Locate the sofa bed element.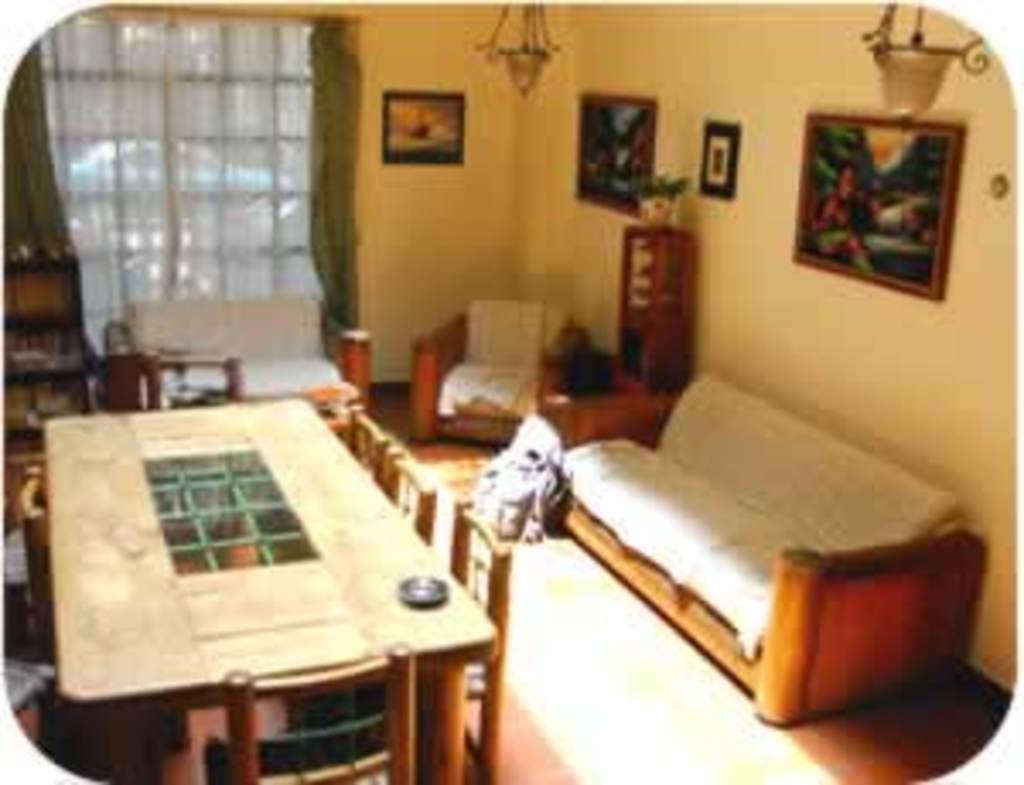
Element bbox: 553:372:990:727.
